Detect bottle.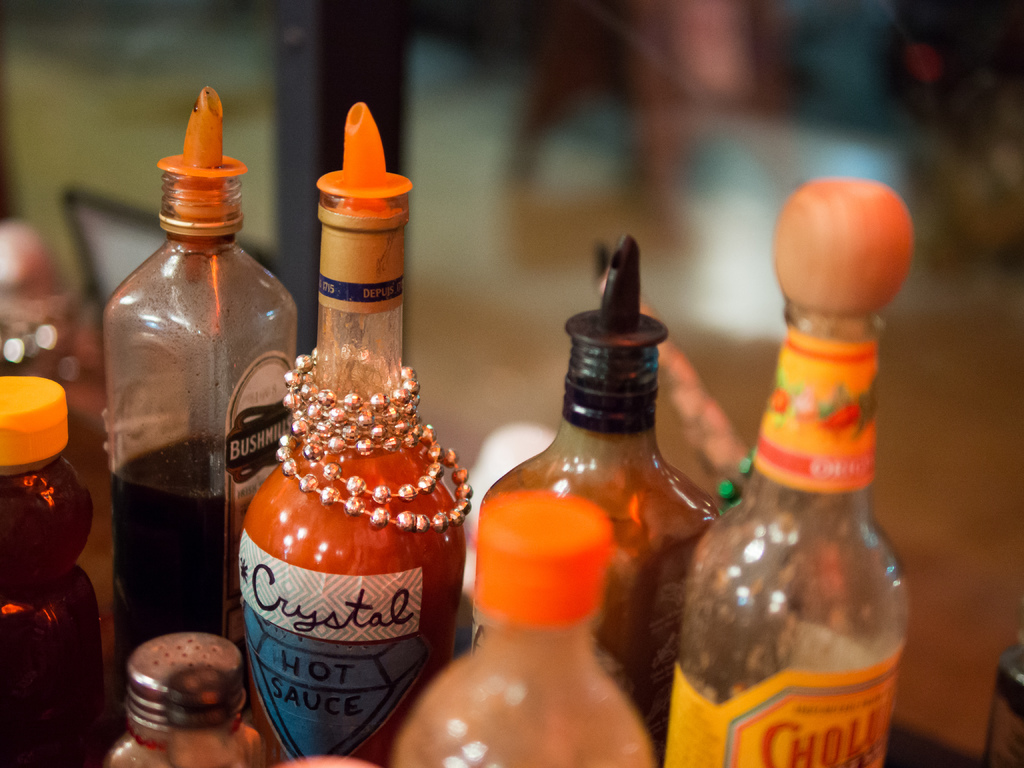
Detected at left=121, top=127, right=327, bottom=650.
